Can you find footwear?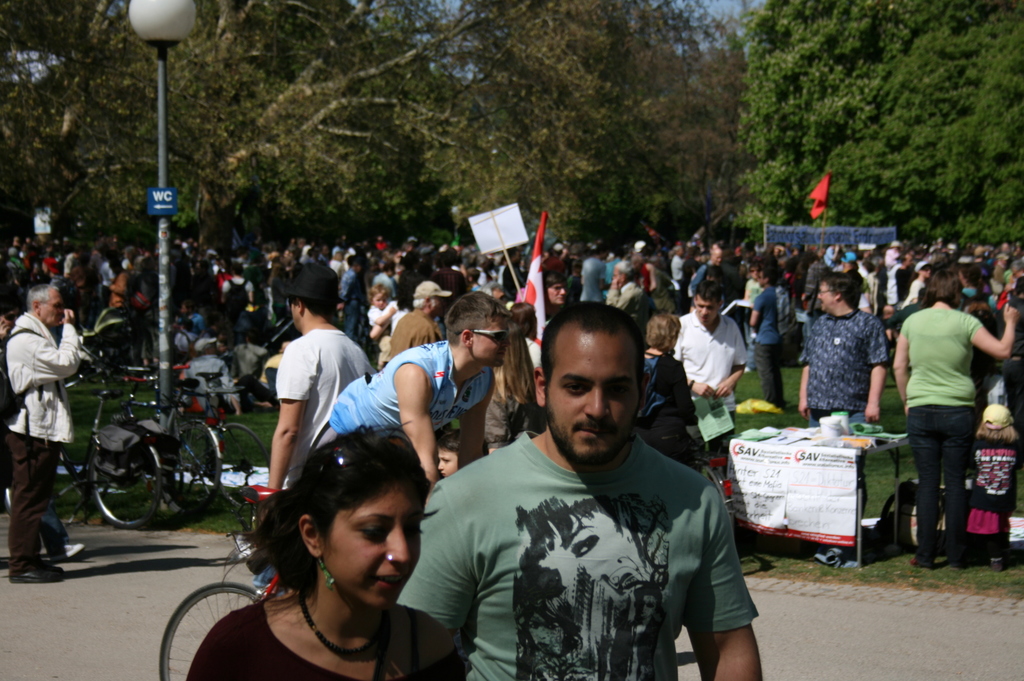
Yes, bounding box: detection(9, 559, 71, 582).
